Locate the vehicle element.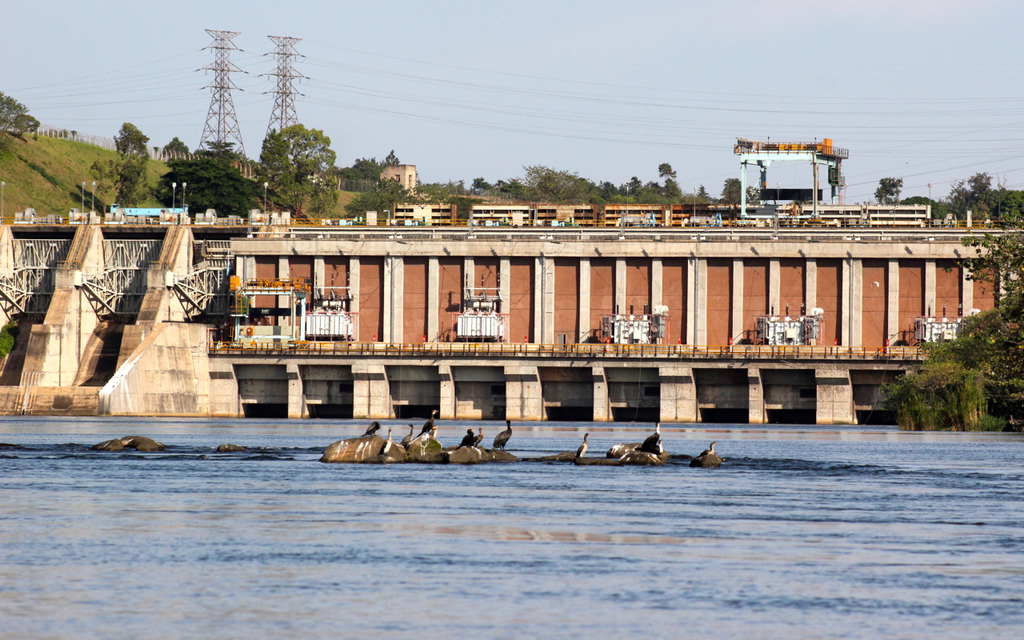
Element bbox: 693, 439, 725, 470.
